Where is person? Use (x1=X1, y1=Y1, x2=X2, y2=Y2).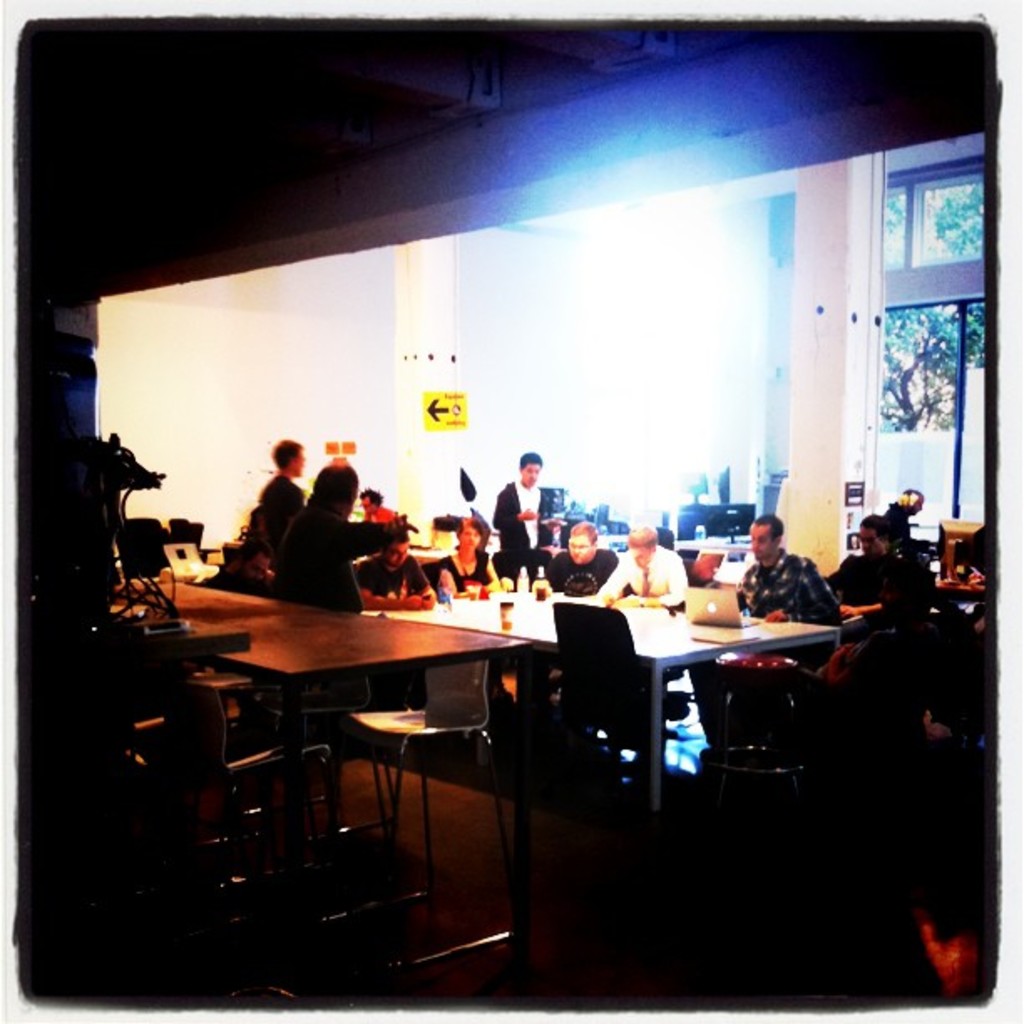
(x1=209, y1=527, x2=268, y2=596).
